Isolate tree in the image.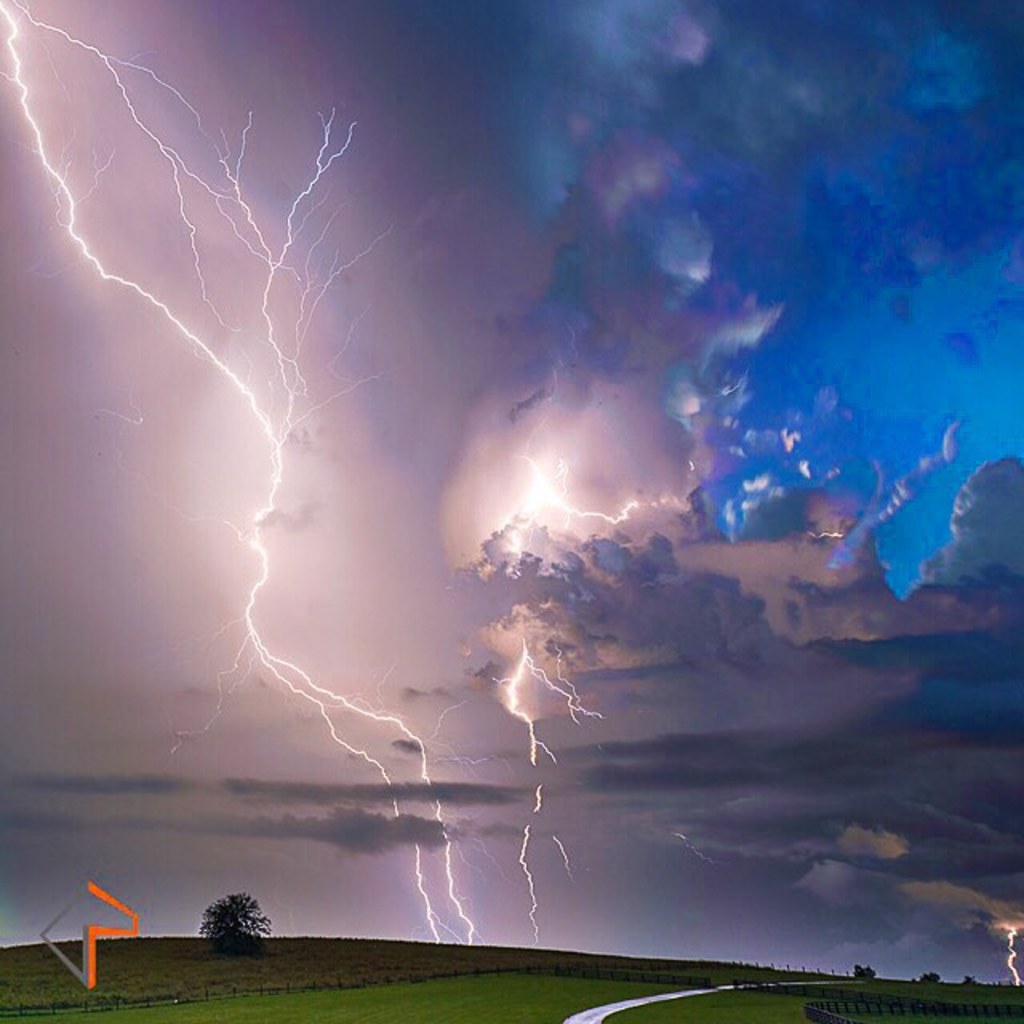
Isolated region: {"left": 198, "top": 888, "right": 267, "bottom": 944}.
